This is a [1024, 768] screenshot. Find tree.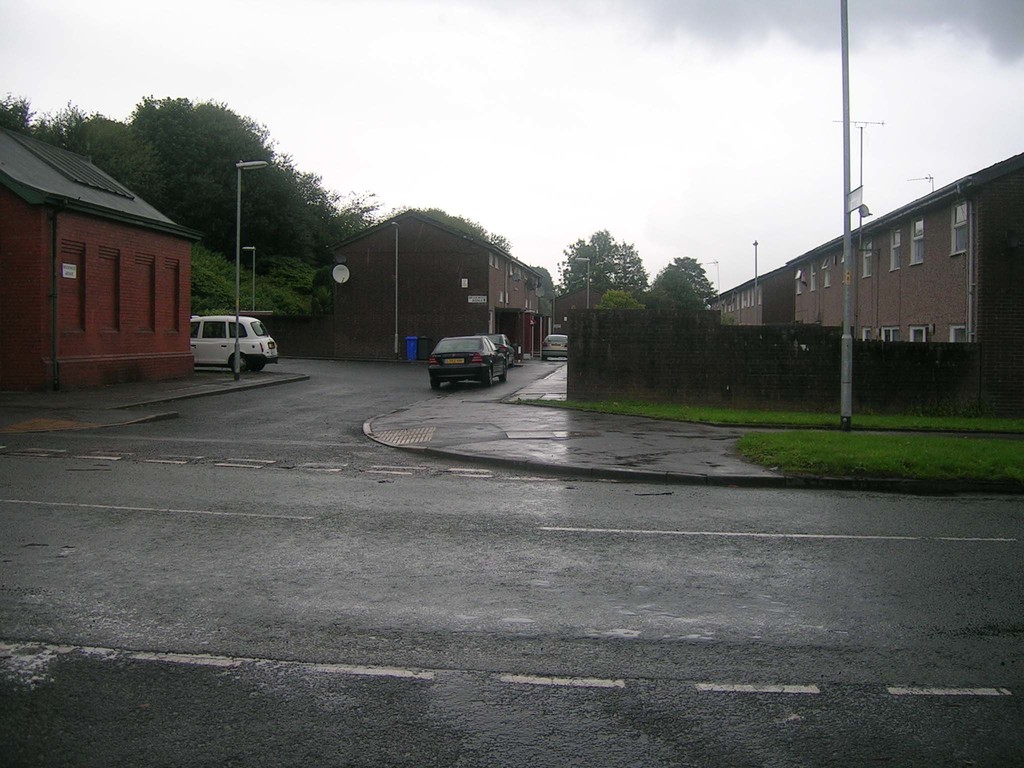
Bounding box: <box>652,252,718,317</box>.
